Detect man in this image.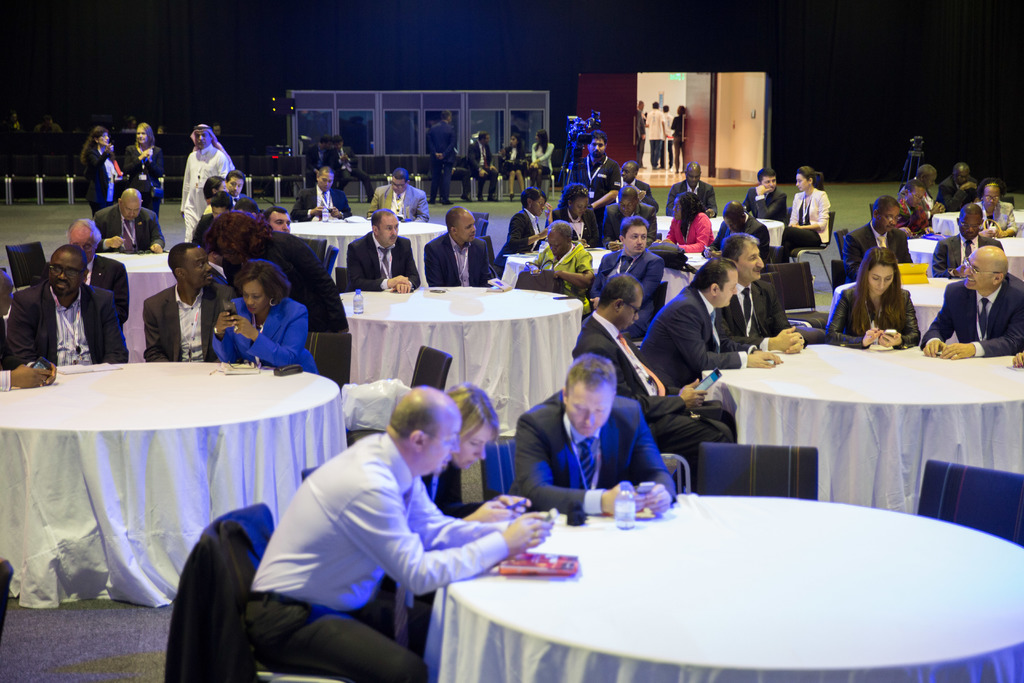
Detection: box(378, 168, 433, 222).
